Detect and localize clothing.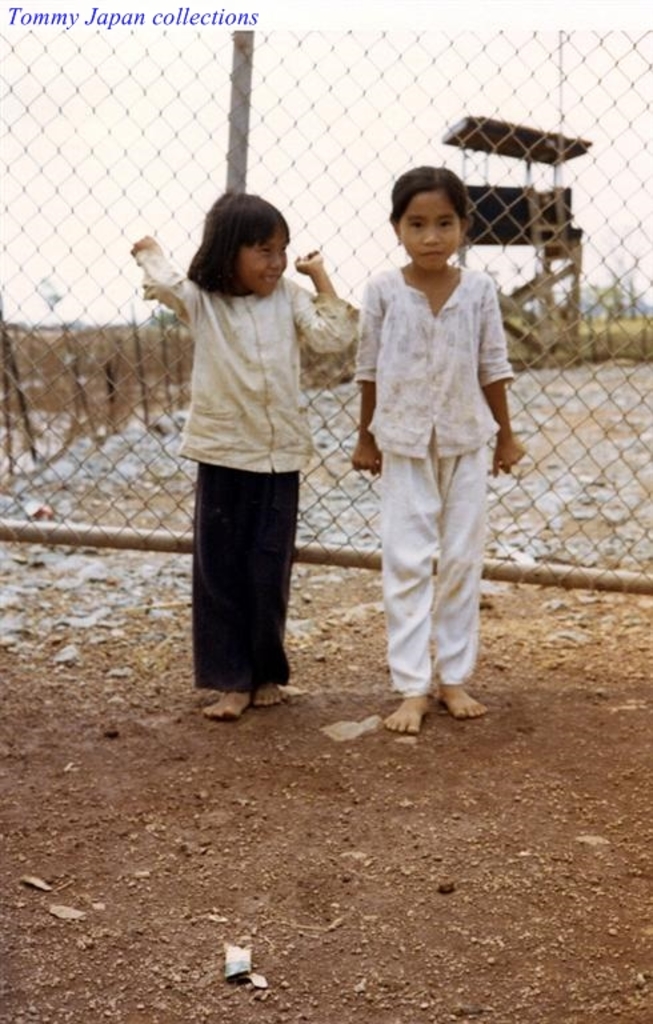
Localized at <bbox>346, 257, 521, 684</bbox>.
